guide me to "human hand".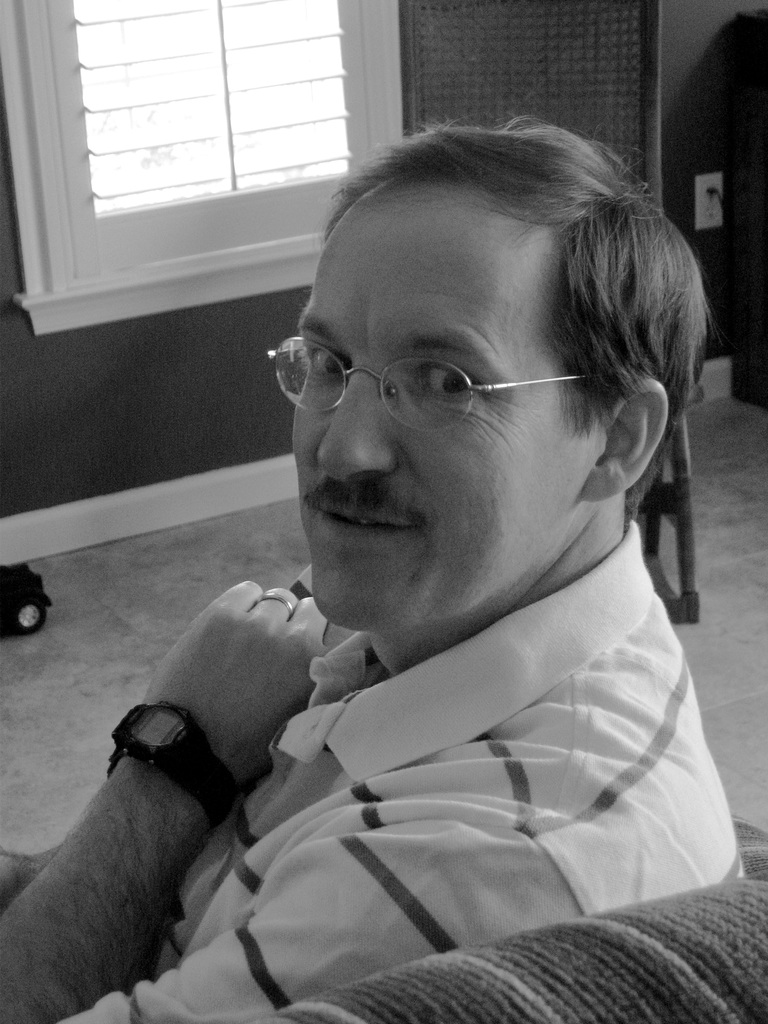
Guidance: [146,580,363,792].
